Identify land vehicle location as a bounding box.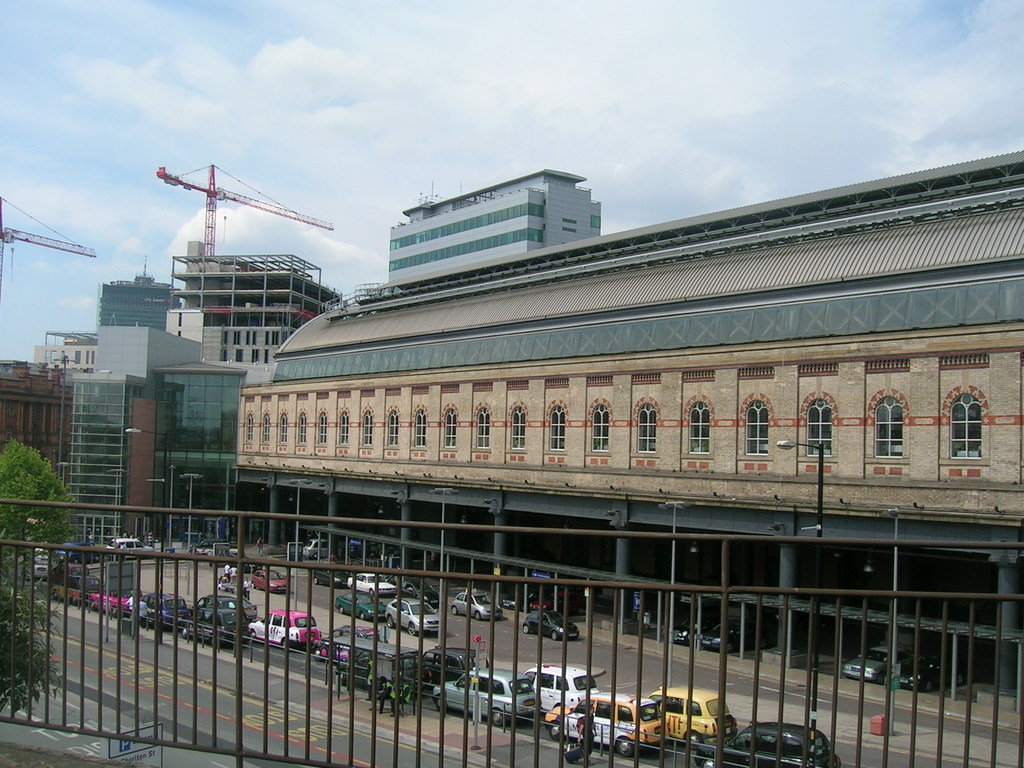
[676,625,703,644].
